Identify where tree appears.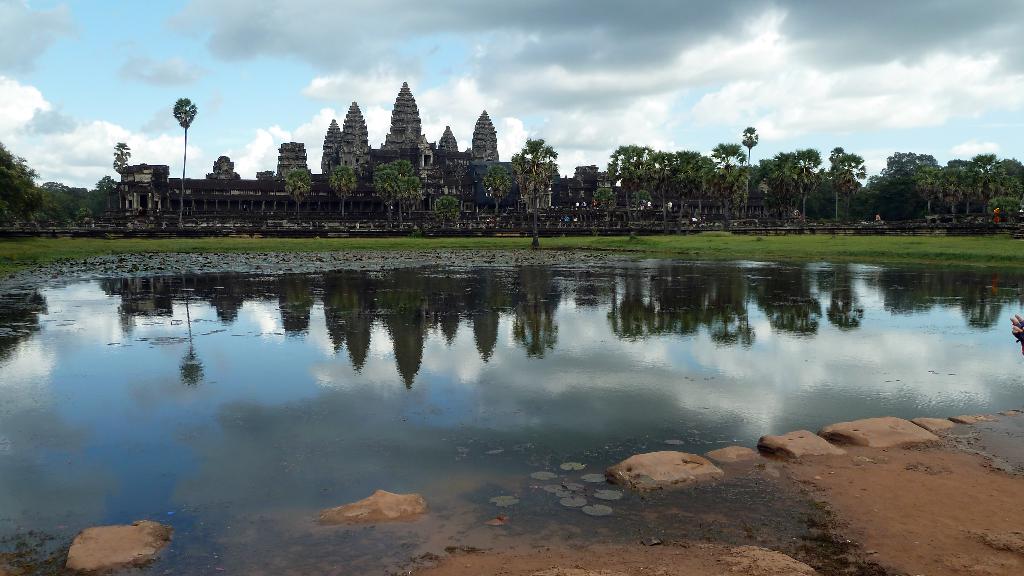
Appears at rect(662, 134, 718, 231).
